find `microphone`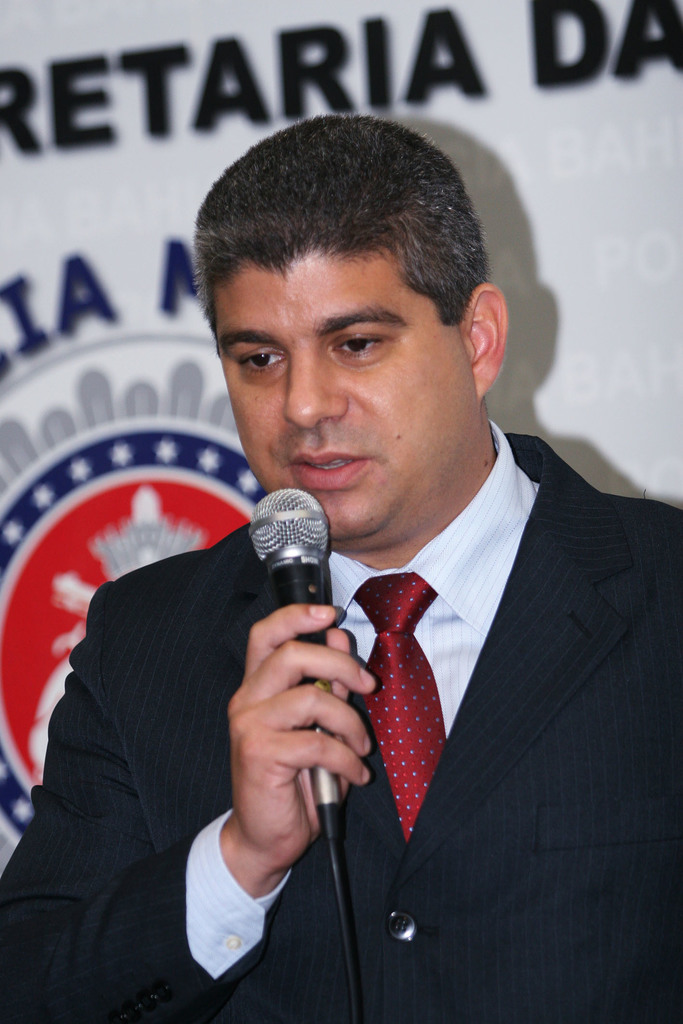
(left=239, top=484, right=350, bottom=843)
